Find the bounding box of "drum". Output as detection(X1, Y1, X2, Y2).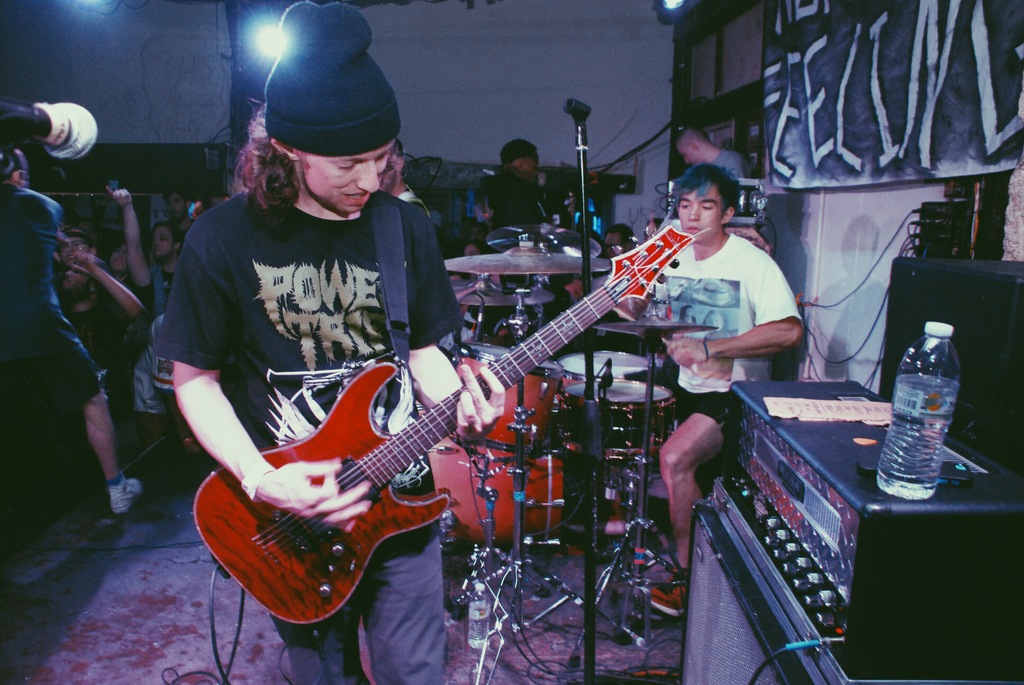
detection(424, 438, 566, 552).
